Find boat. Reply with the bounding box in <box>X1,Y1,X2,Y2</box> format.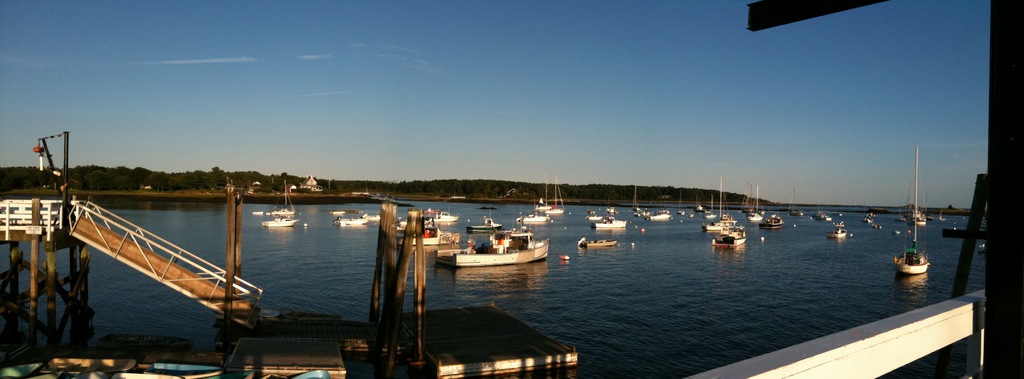
<box>704,192,720,223</box>.
